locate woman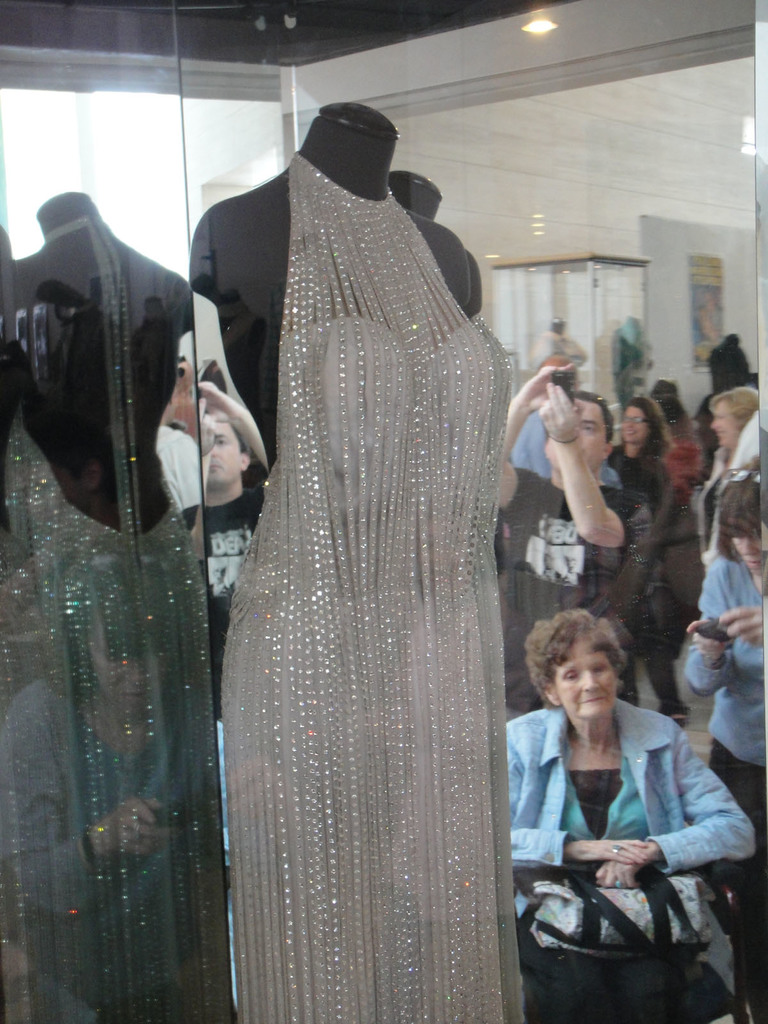
l=679, t=473, r=767, b=922
